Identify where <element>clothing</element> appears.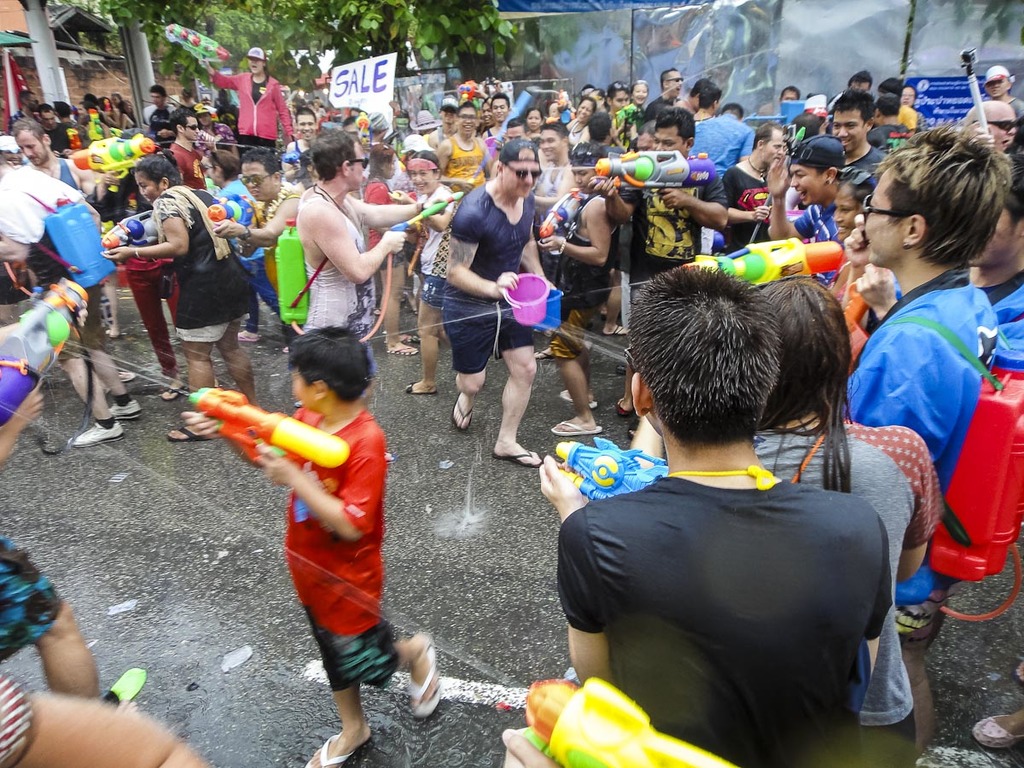
Appears at <box>678,96,695,113</box>.
